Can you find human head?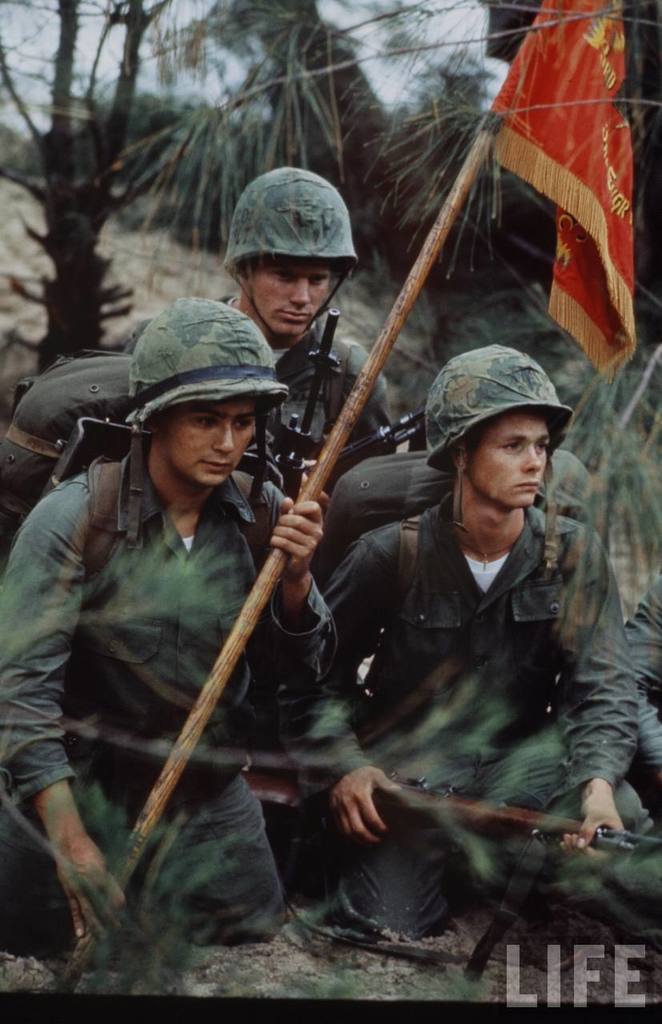
Yes, bounding box: x1=432, y1=348, x2=556, y2=510.
